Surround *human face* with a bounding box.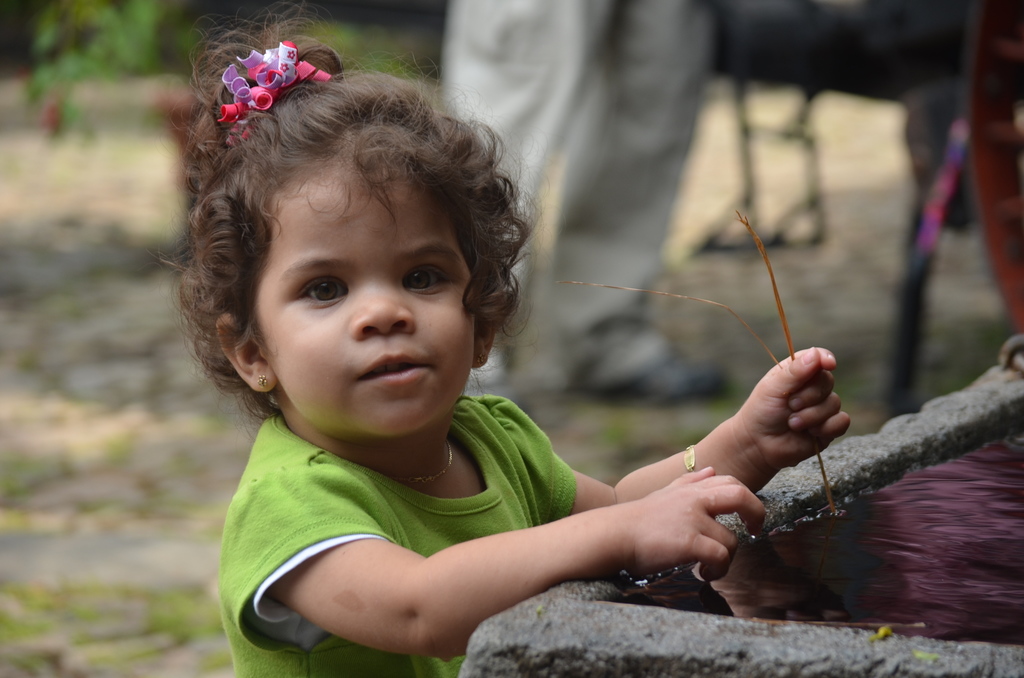
(250, 162, 478, 440).
